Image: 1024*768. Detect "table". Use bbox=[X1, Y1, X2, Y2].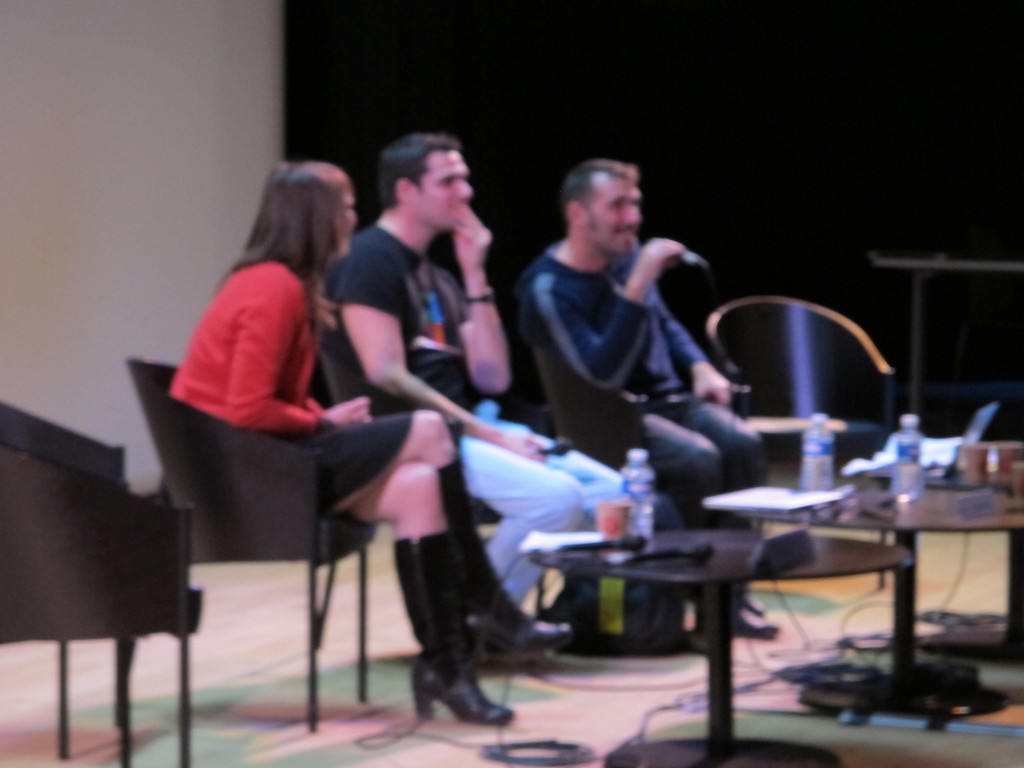
bbox=[724, 436, 1023, 729].
